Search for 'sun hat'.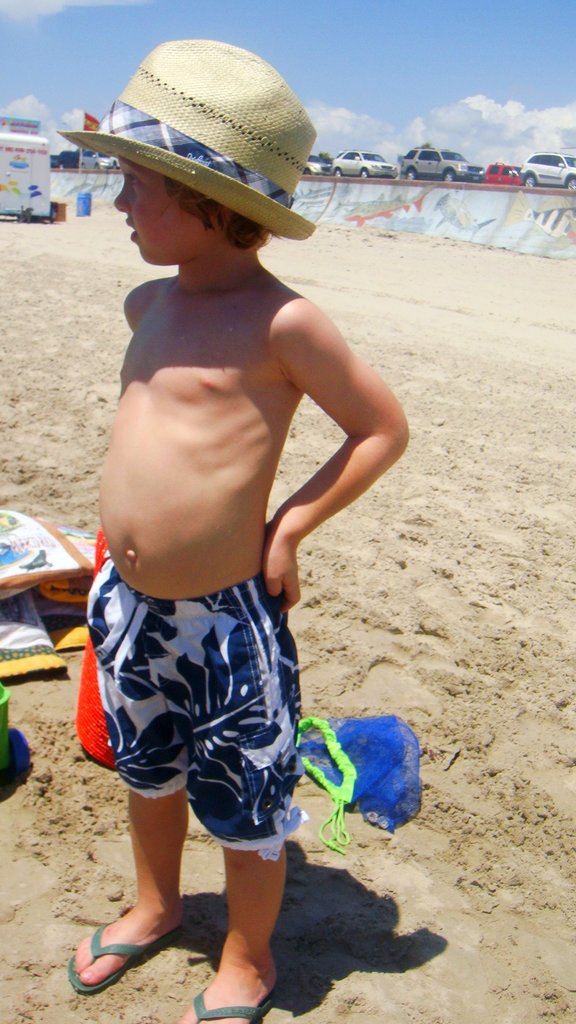
Found at [x1=53, y1=35, x2=314, y2=245].
